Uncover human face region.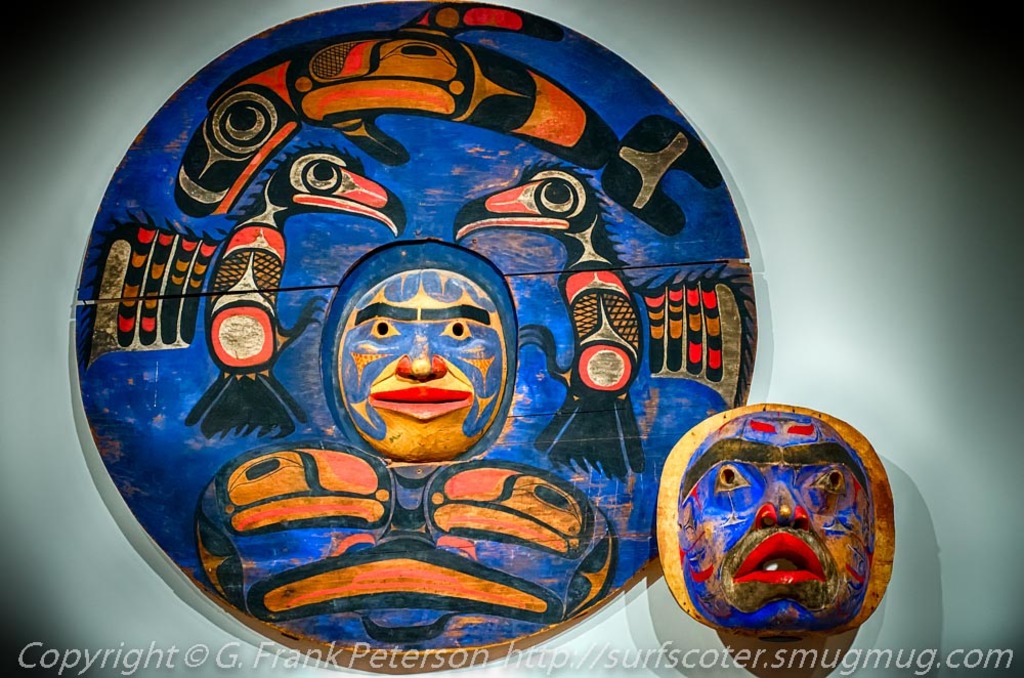
Uncovered: BBox(340, 276, 492, 451).
